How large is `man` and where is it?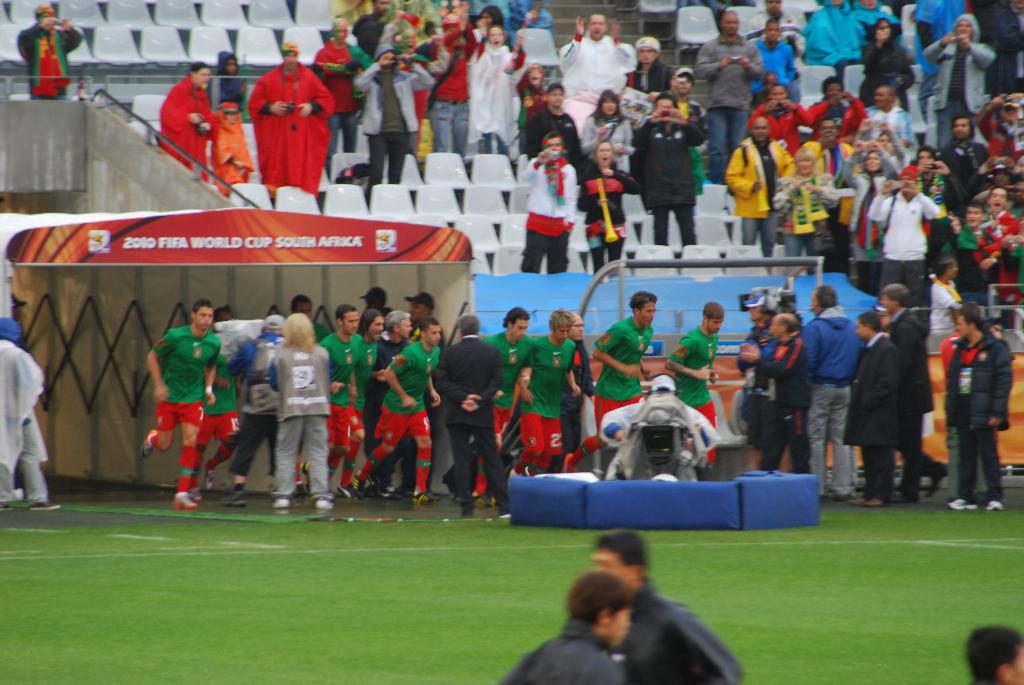
Bounding box: bbox=(139, 299, 221, 512).
